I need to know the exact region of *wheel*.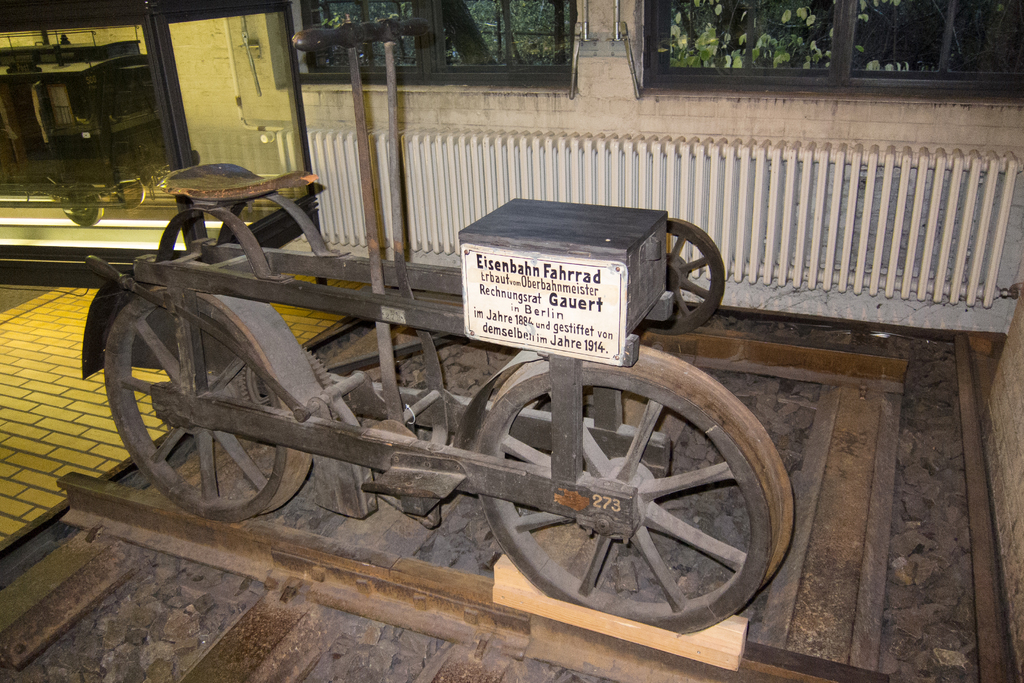
Region: [445,342,804,645].
